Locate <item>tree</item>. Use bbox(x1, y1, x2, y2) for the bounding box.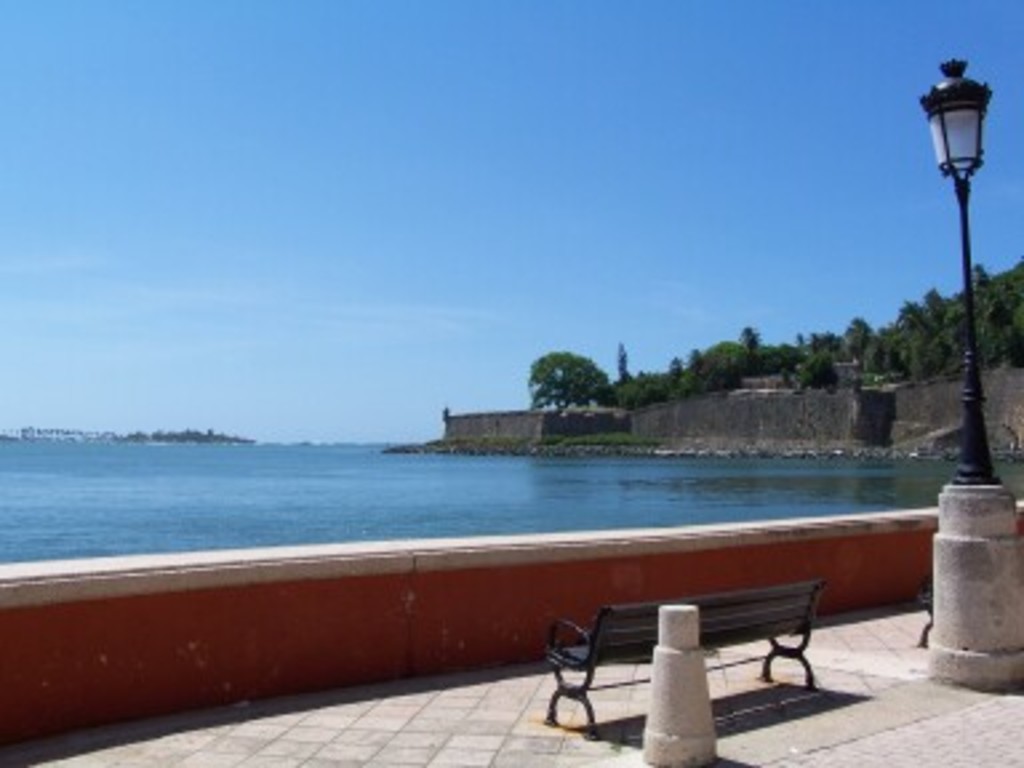
bbox(669, 344, 747, 389).
